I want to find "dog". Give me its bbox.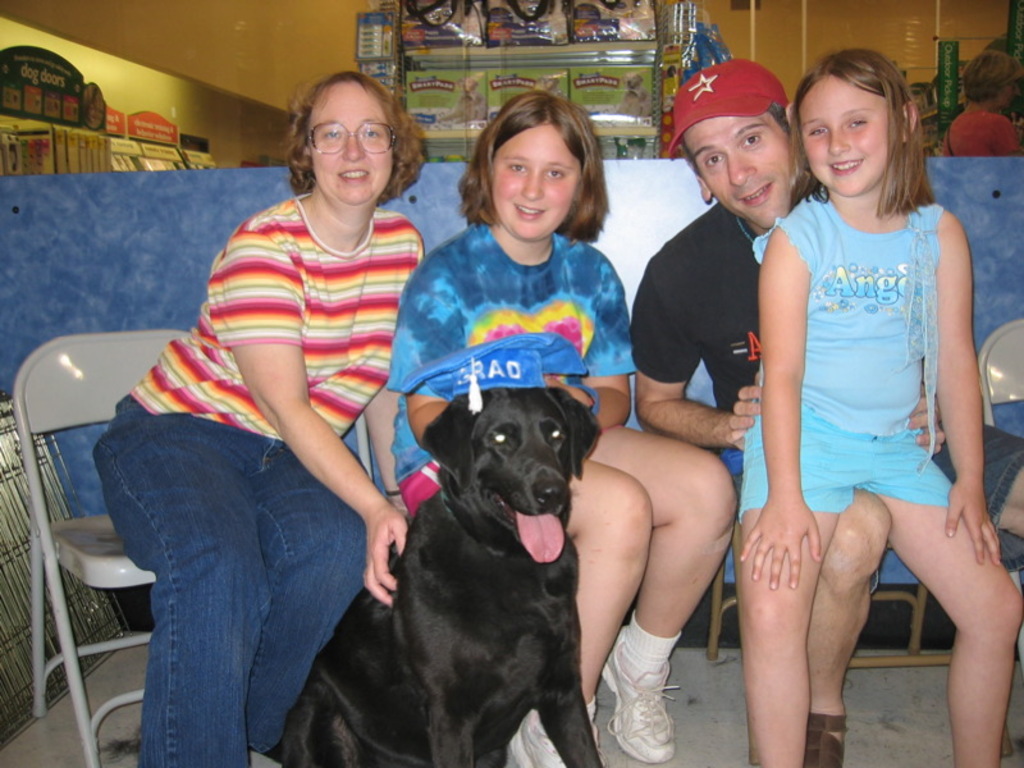
269, 388, 602, 767.
